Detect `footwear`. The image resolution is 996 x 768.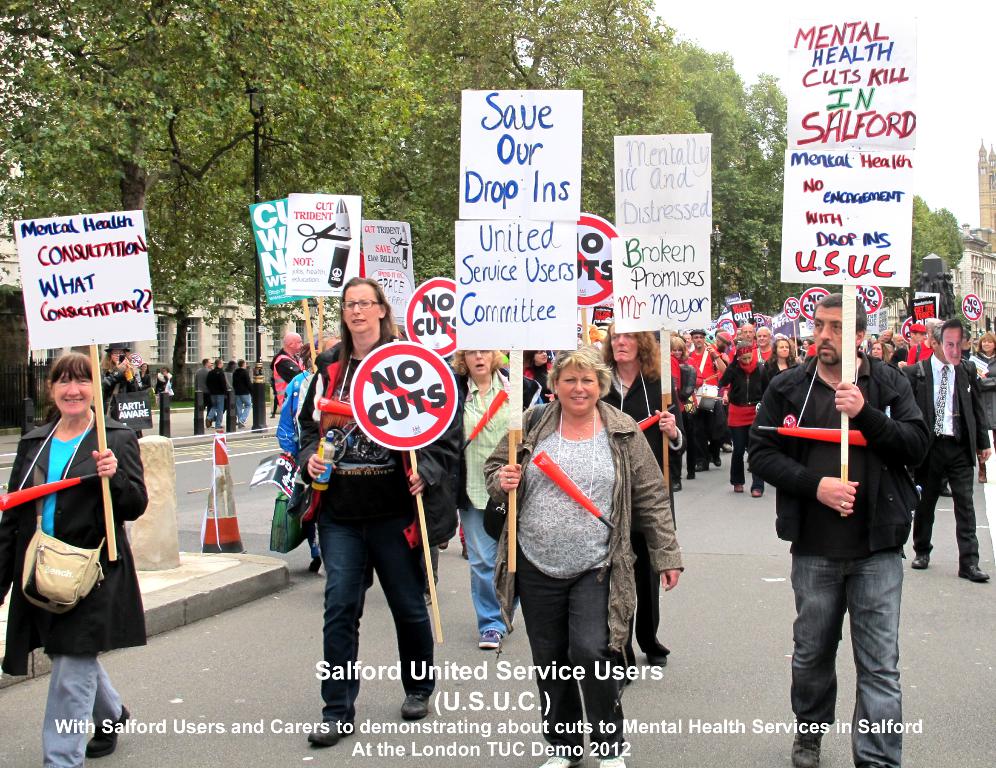
749,479,764,497.
